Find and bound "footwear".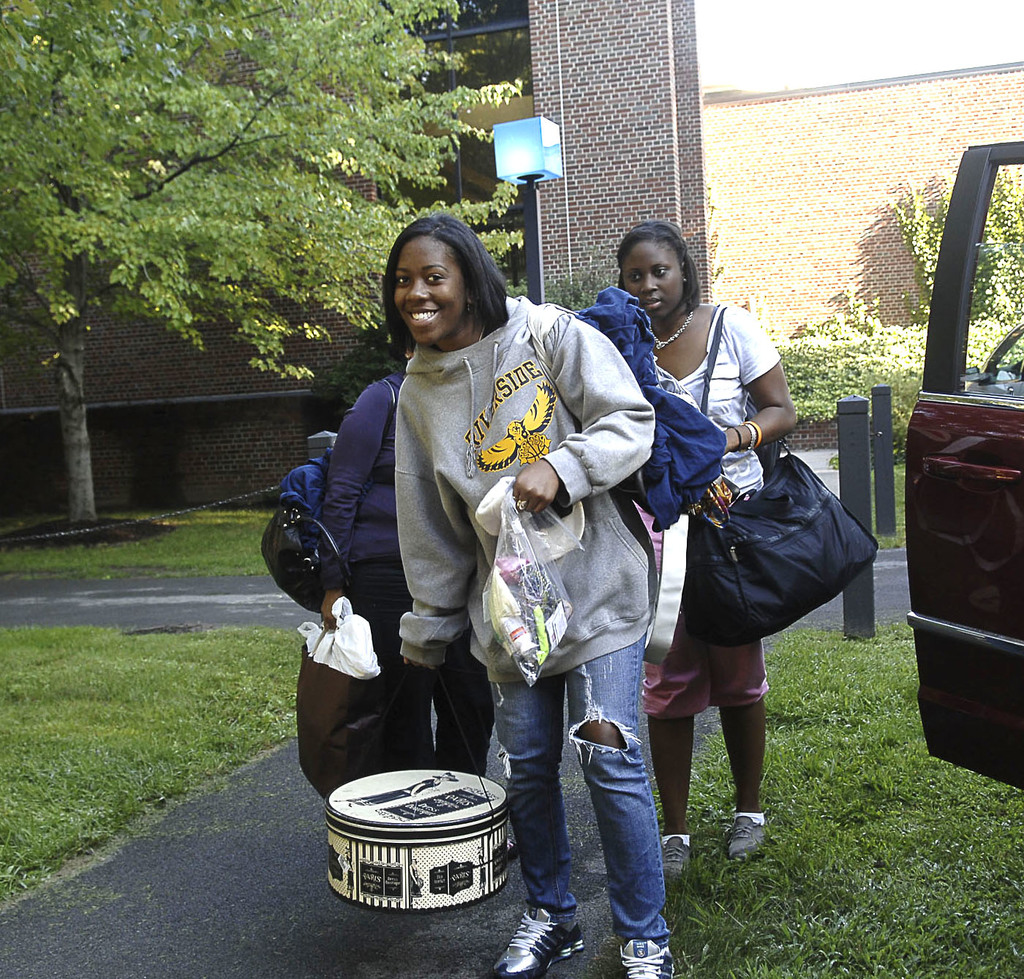
Bound: BBox(726, 807, 775, 864).
